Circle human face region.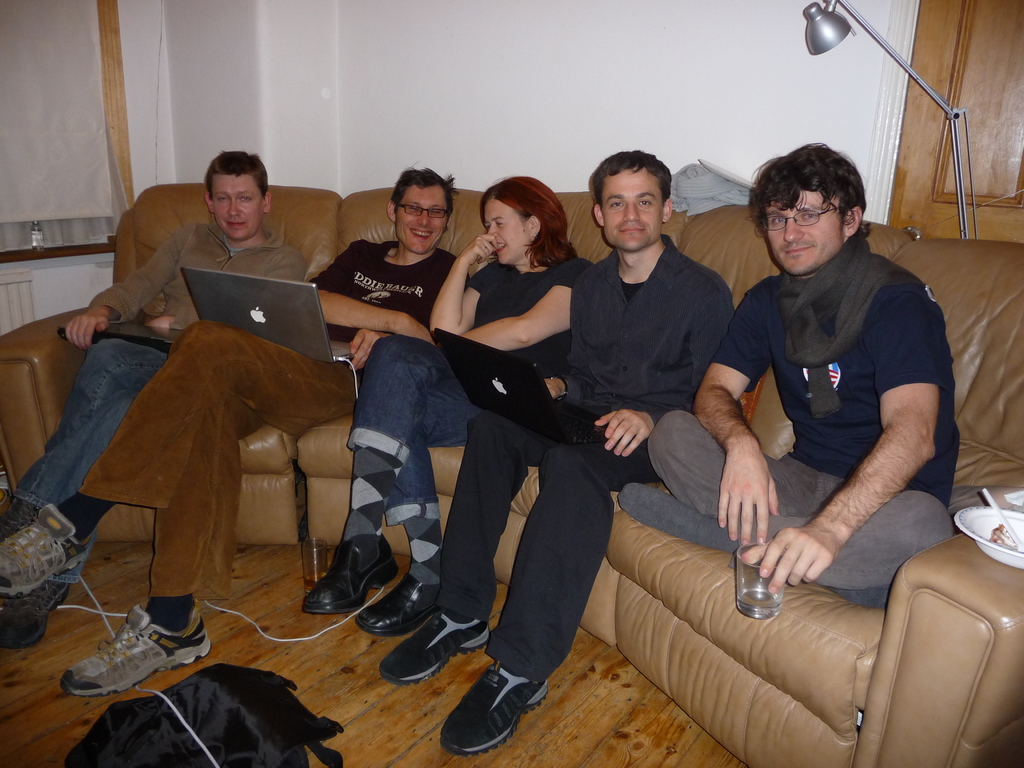
Region: box=[764, 188, 850, 273].
